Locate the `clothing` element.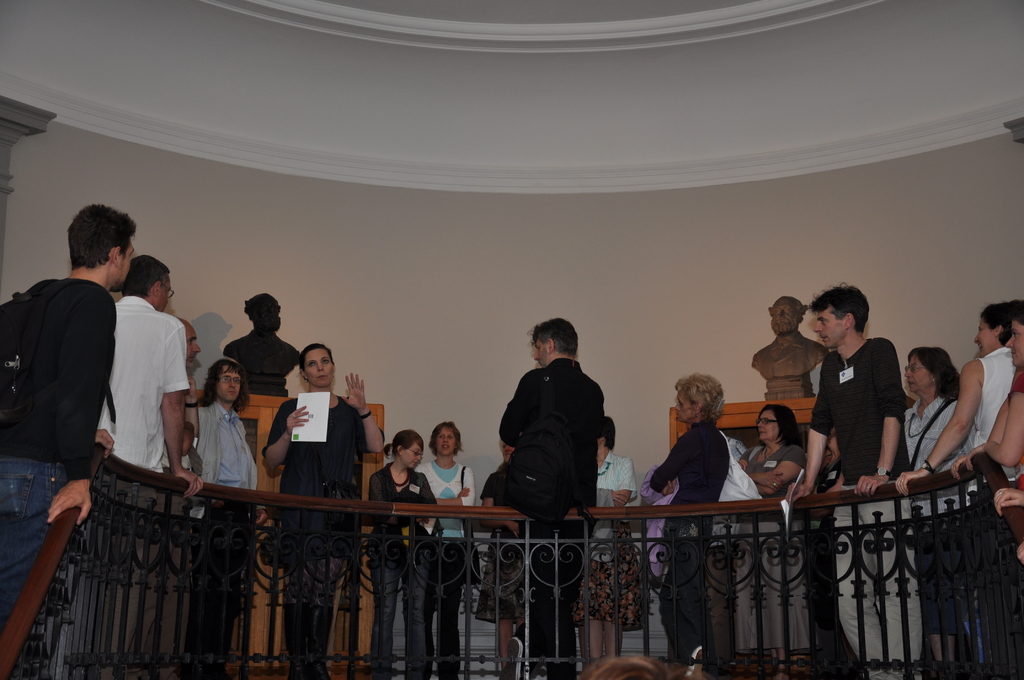
Element bbox: bbox(412, 457, 477, 678).
